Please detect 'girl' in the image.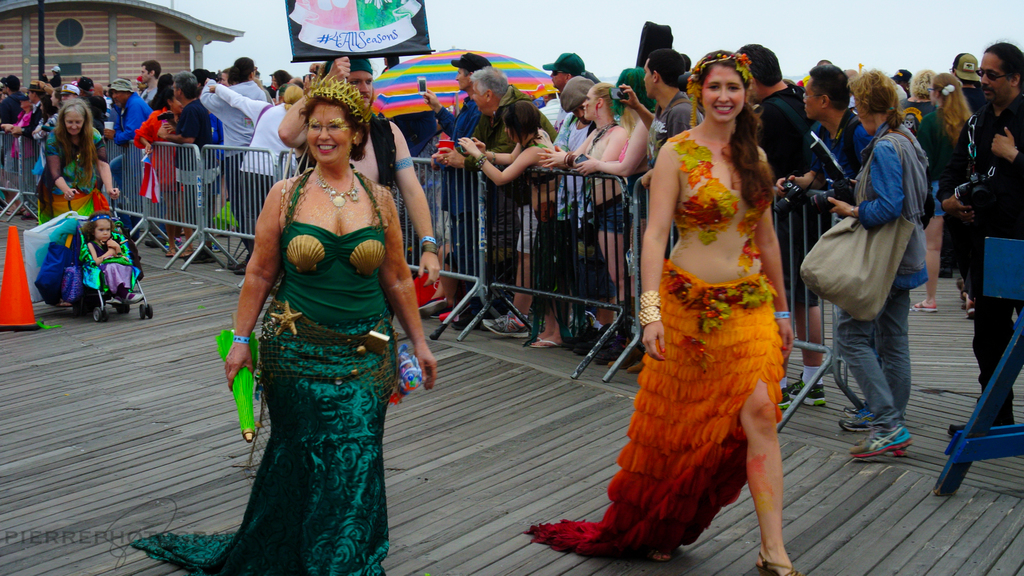
x1=534 y1=78 x2=633 y2=342.
